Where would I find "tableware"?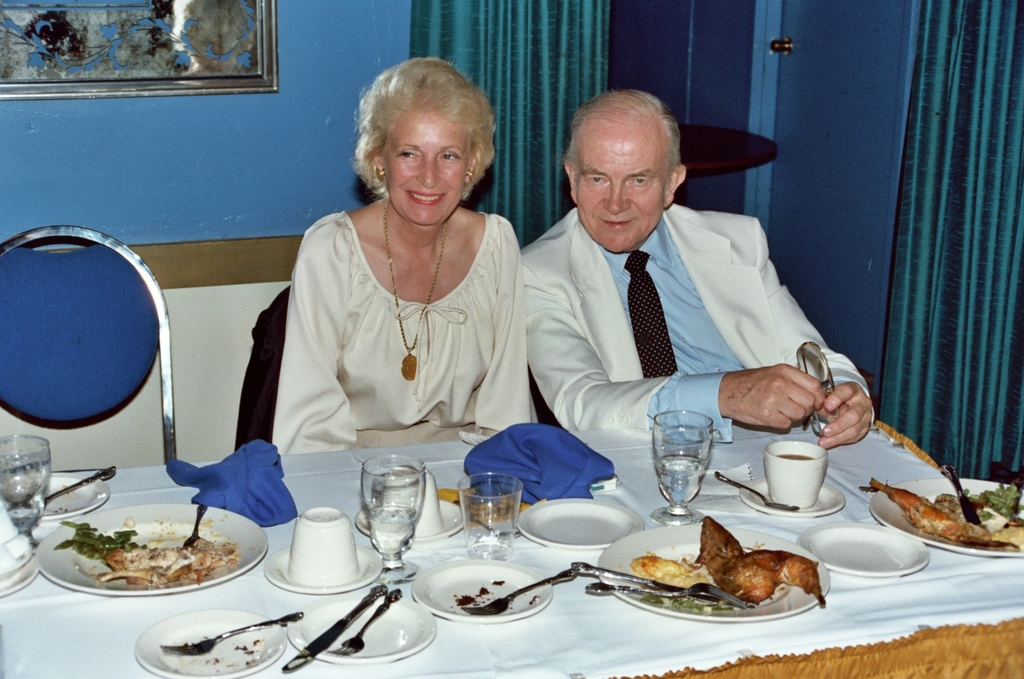
At <region>270, 500, 353, 591</region>.
